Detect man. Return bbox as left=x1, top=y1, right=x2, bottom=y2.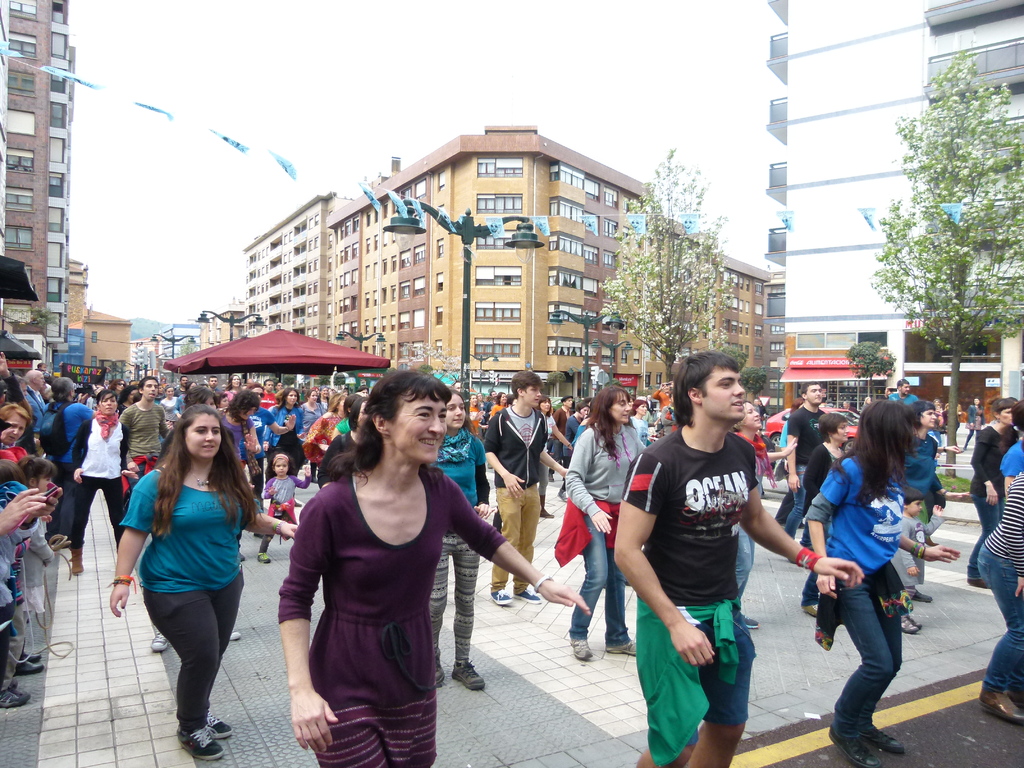
left=238, top=381, right=296, bottom=508.
